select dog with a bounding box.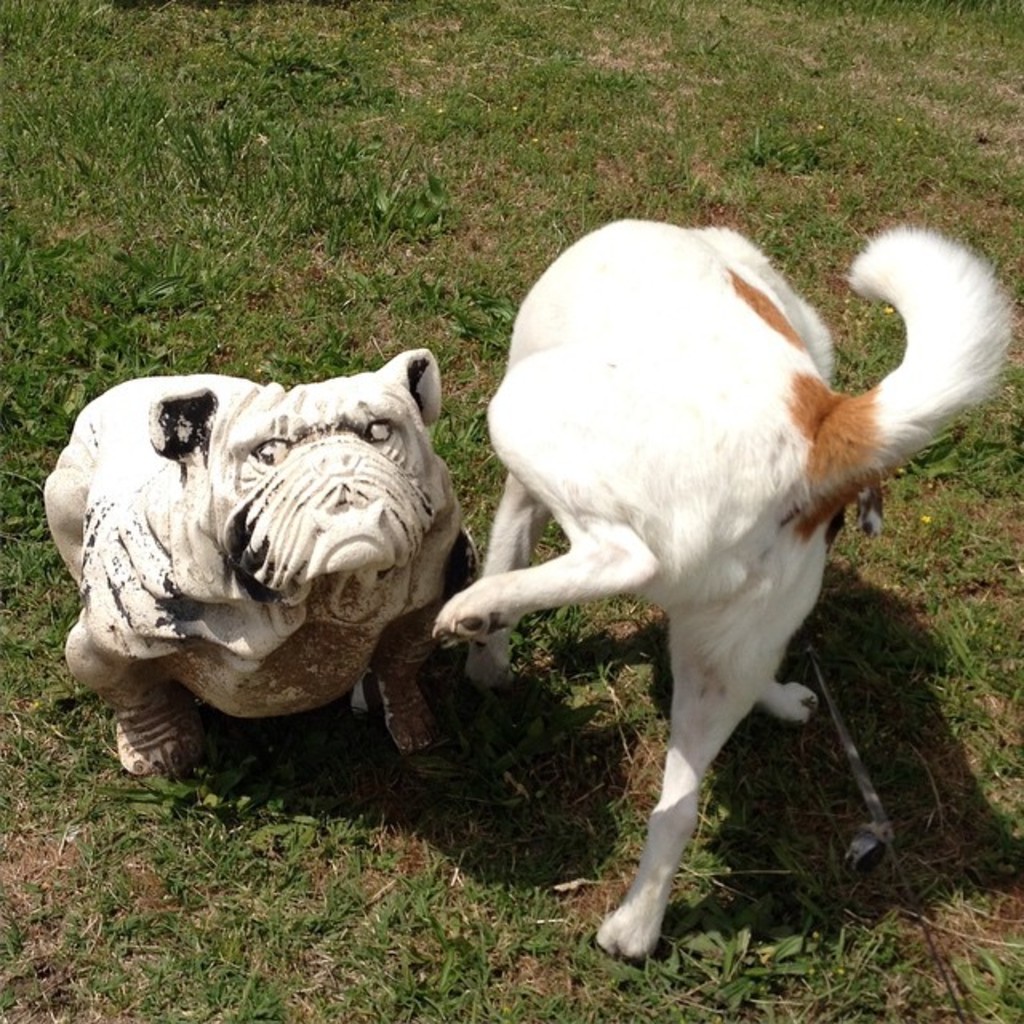
(left=35, top=346, right=478, bottom=781).
